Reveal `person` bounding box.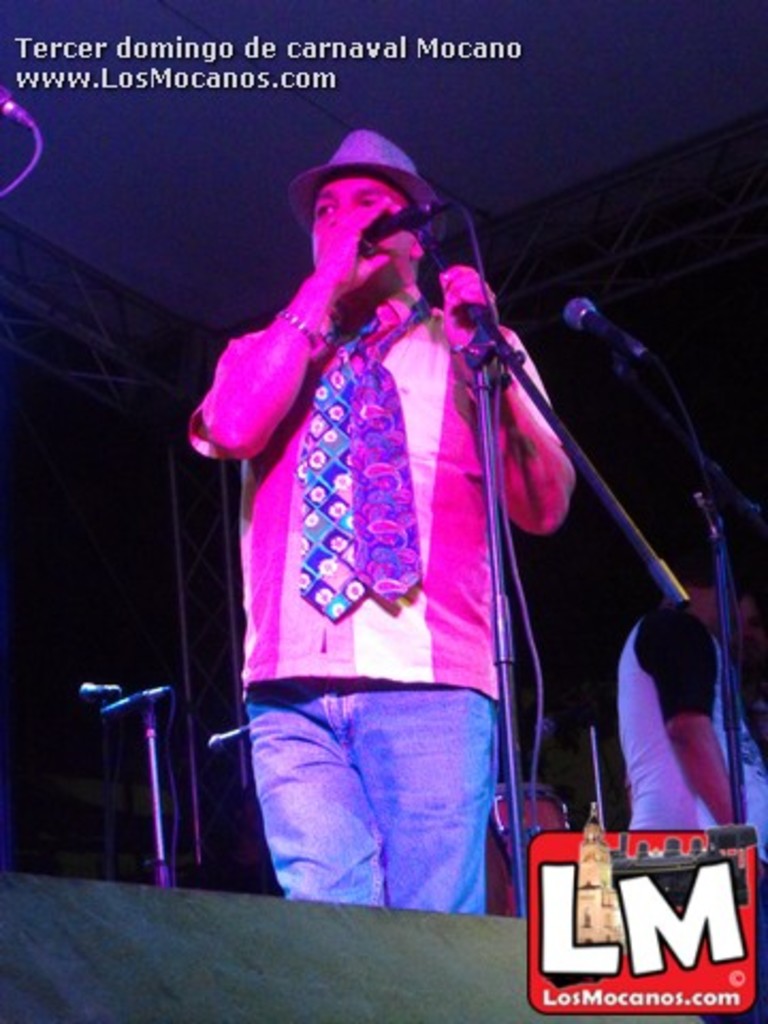
Revealed: bbox=(617, 527, 764, 1022).
